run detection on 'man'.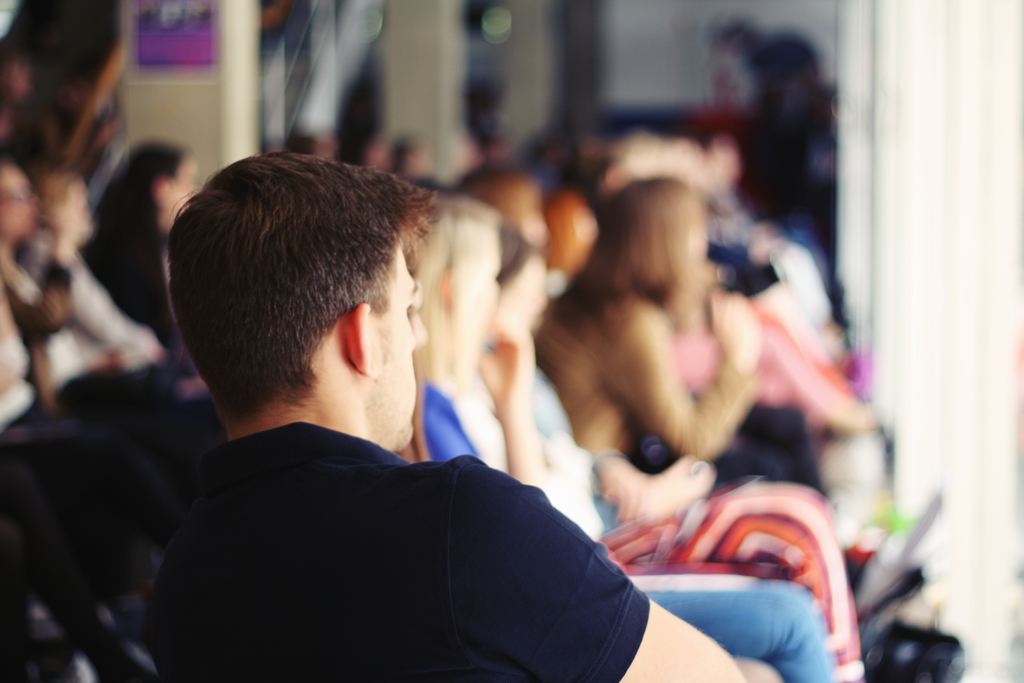
Result: crop(85, 157, 688, 666).
